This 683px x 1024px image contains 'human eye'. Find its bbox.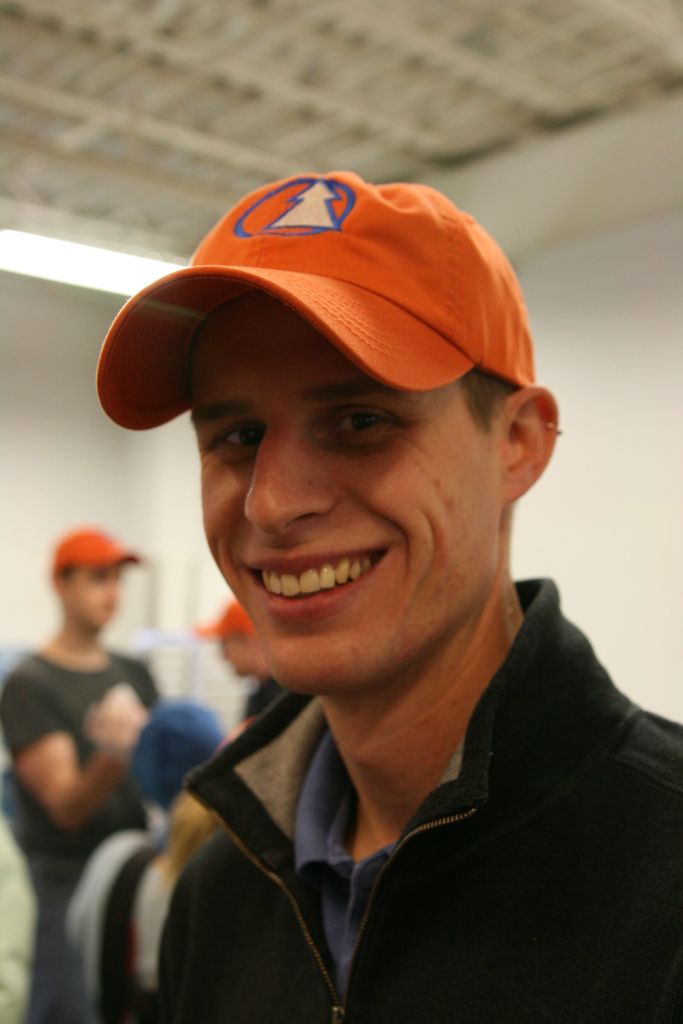
box=[218, 417, 265, 452].
